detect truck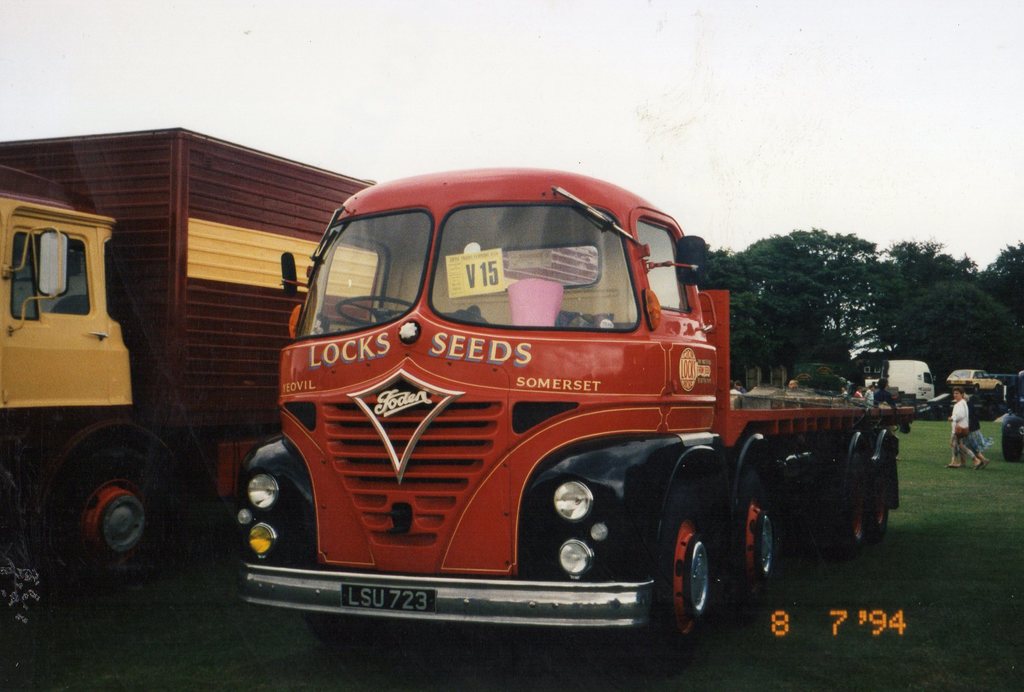
0/124/371/604
